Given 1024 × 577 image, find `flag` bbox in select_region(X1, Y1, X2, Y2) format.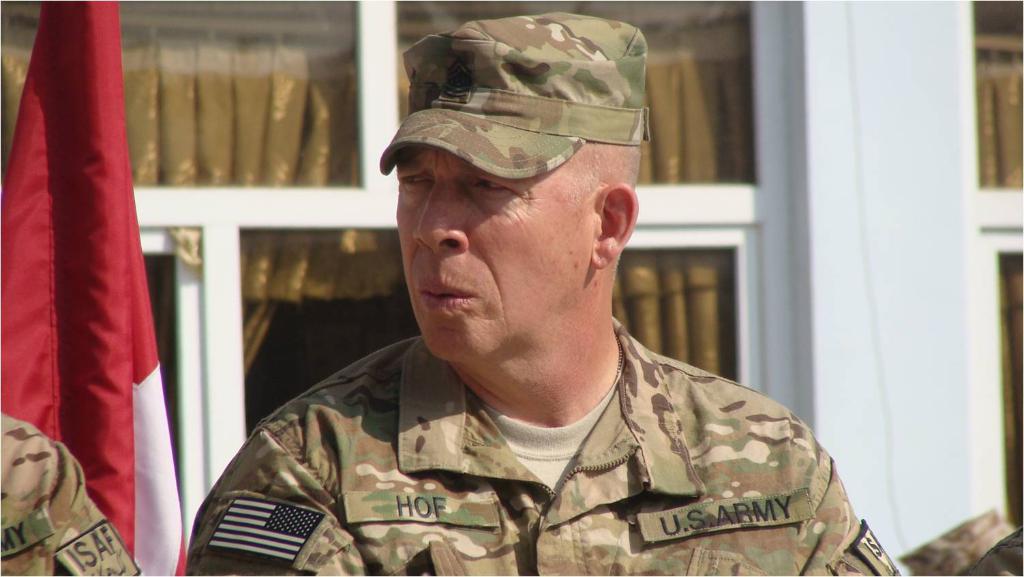
select_region(22, 0, 169, 576).
